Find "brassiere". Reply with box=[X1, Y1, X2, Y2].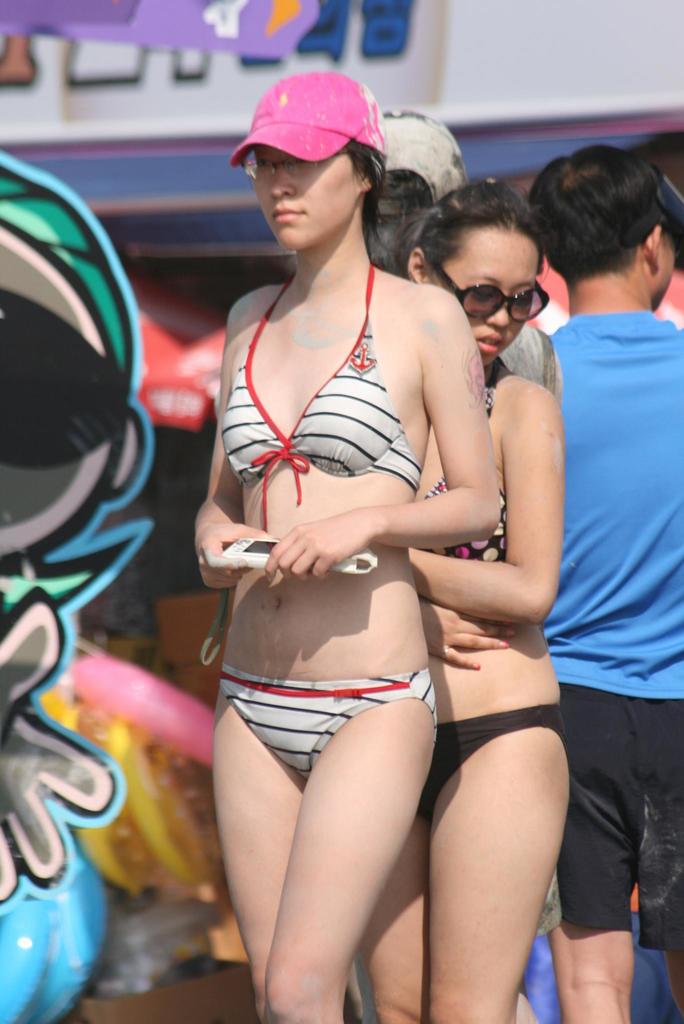
box=[428, 358, 508, 561].
